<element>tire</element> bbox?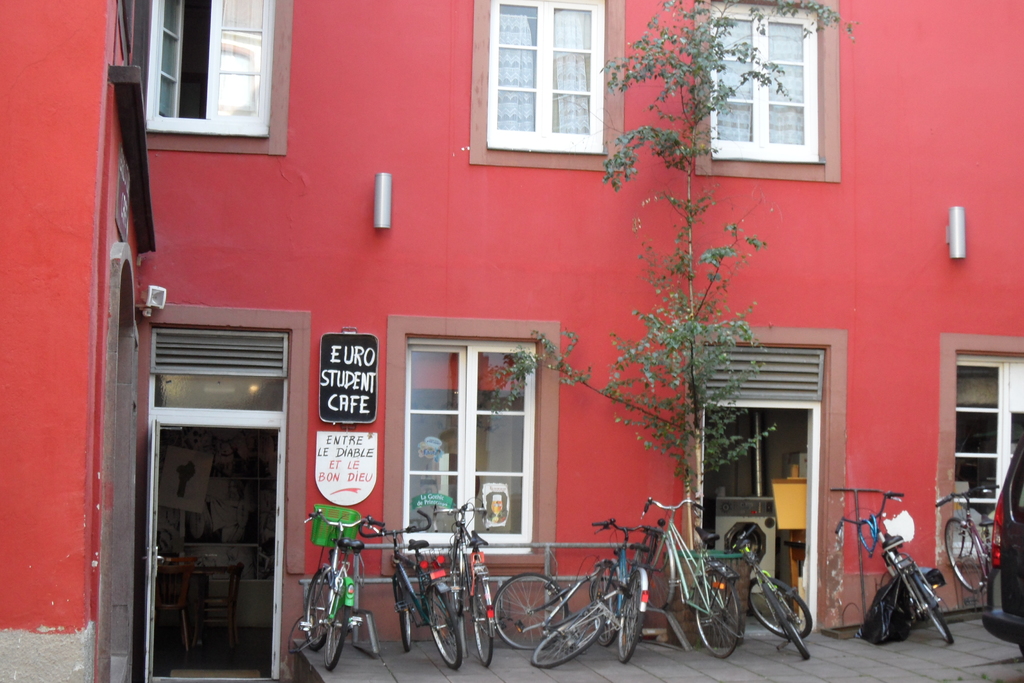
x1=301, y1=564, x2=334, y2=653
